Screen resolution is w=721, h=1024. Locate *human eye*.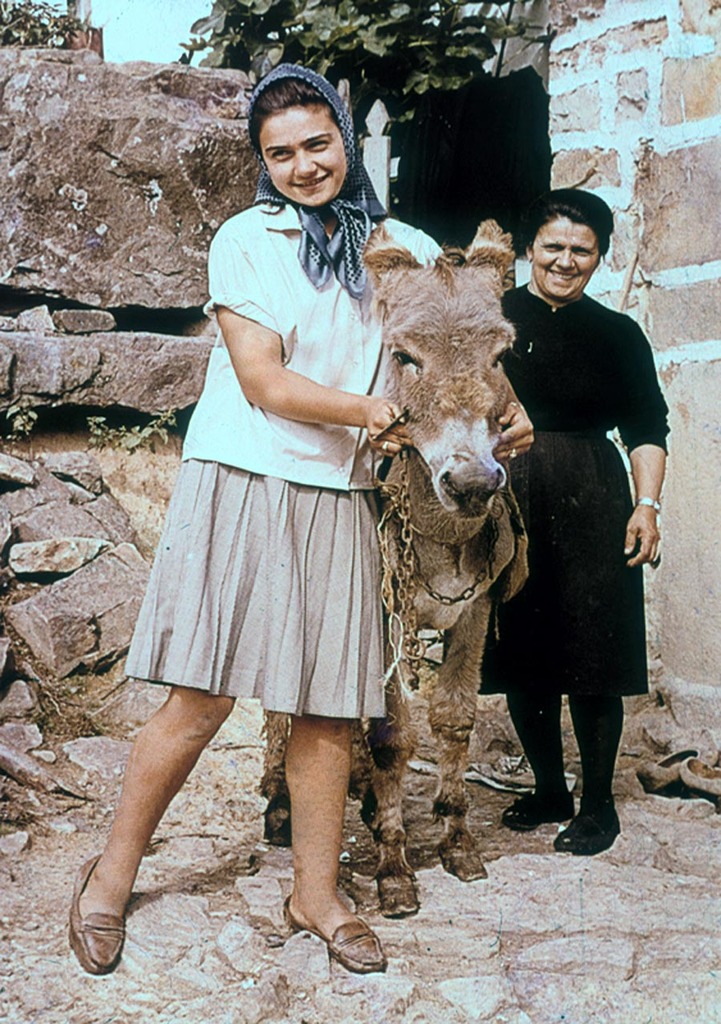
(left=264, top=143, right=296, bottom=161).
